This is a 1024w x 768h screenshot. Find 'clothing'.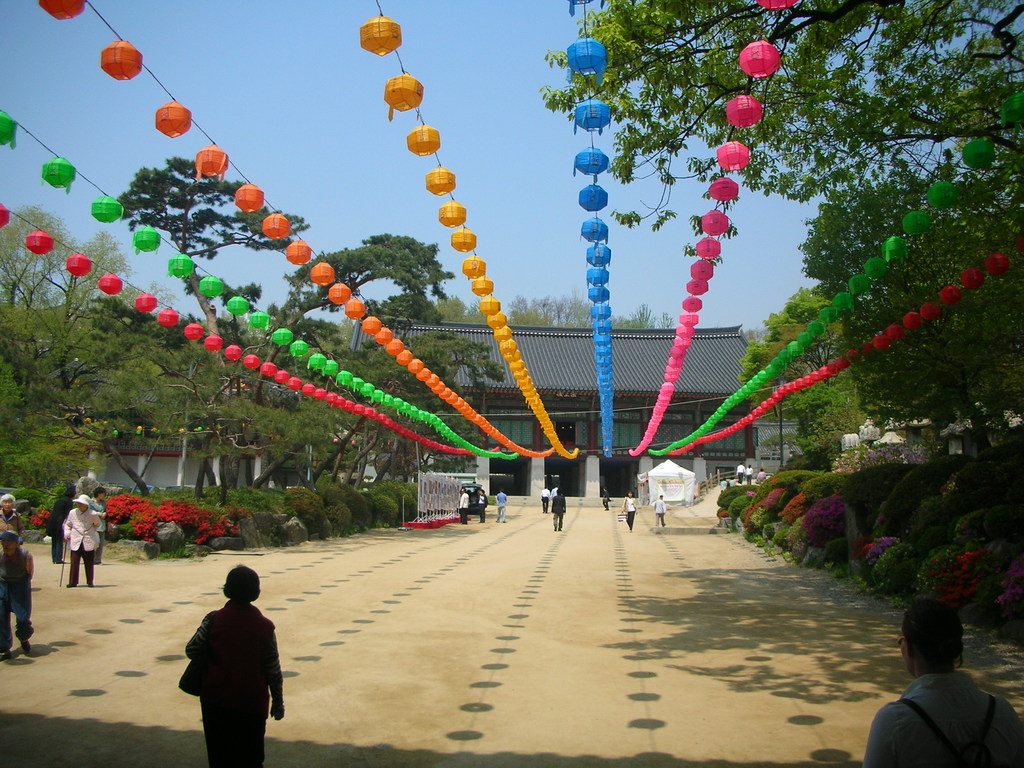
Bounding box: select_region(719, 479, 728, 494).
